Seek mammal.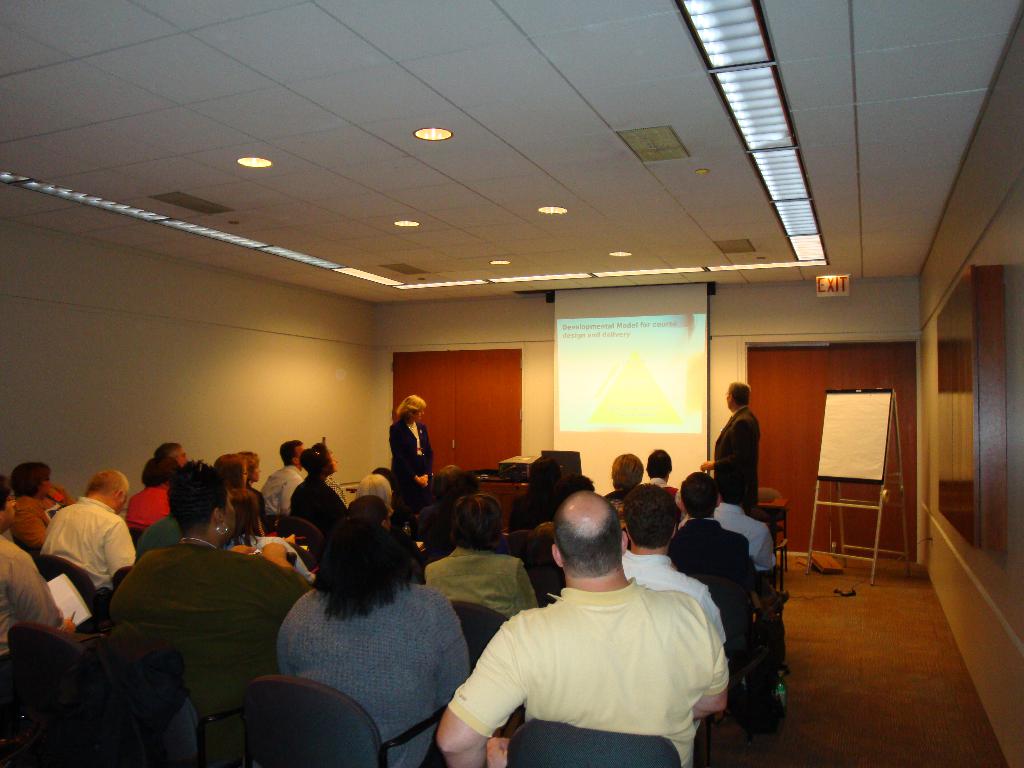
(442,474,800,767).
